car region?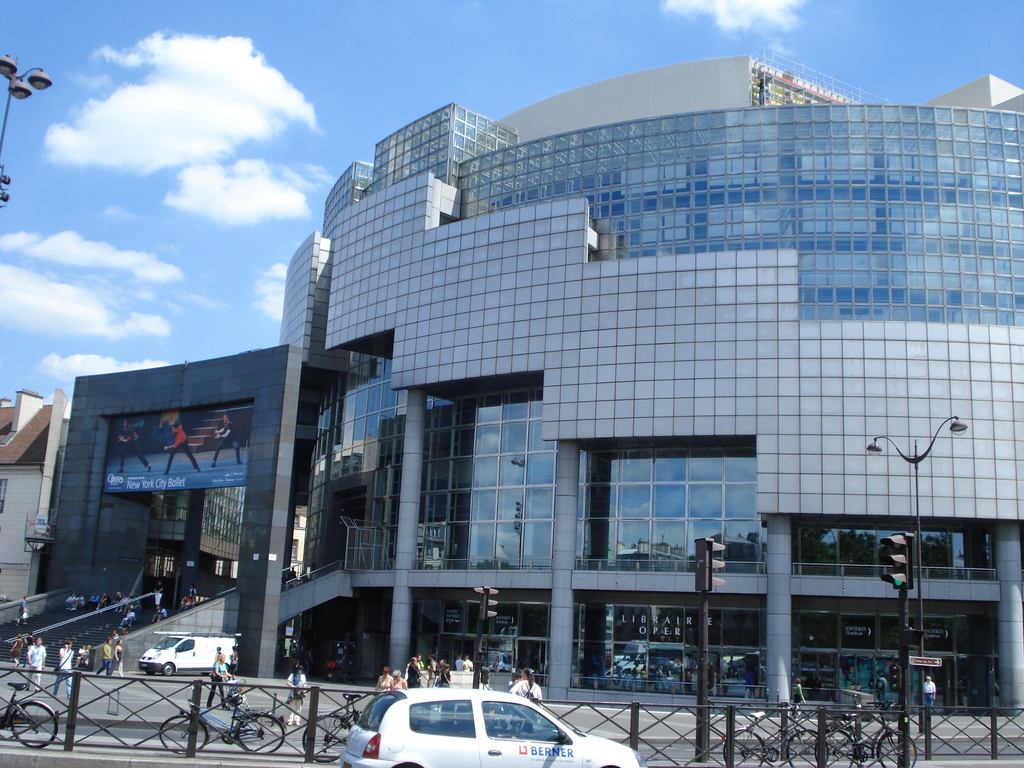
<region>348, 688, 636, 767</region>
